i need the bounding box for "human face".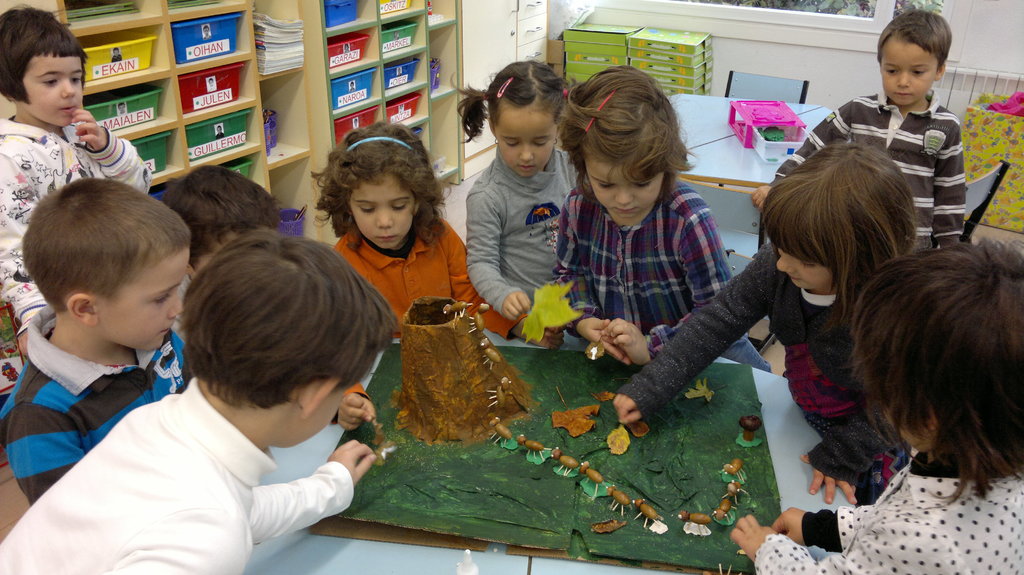
Here it is: BBox(495, 99, 556, 180).
